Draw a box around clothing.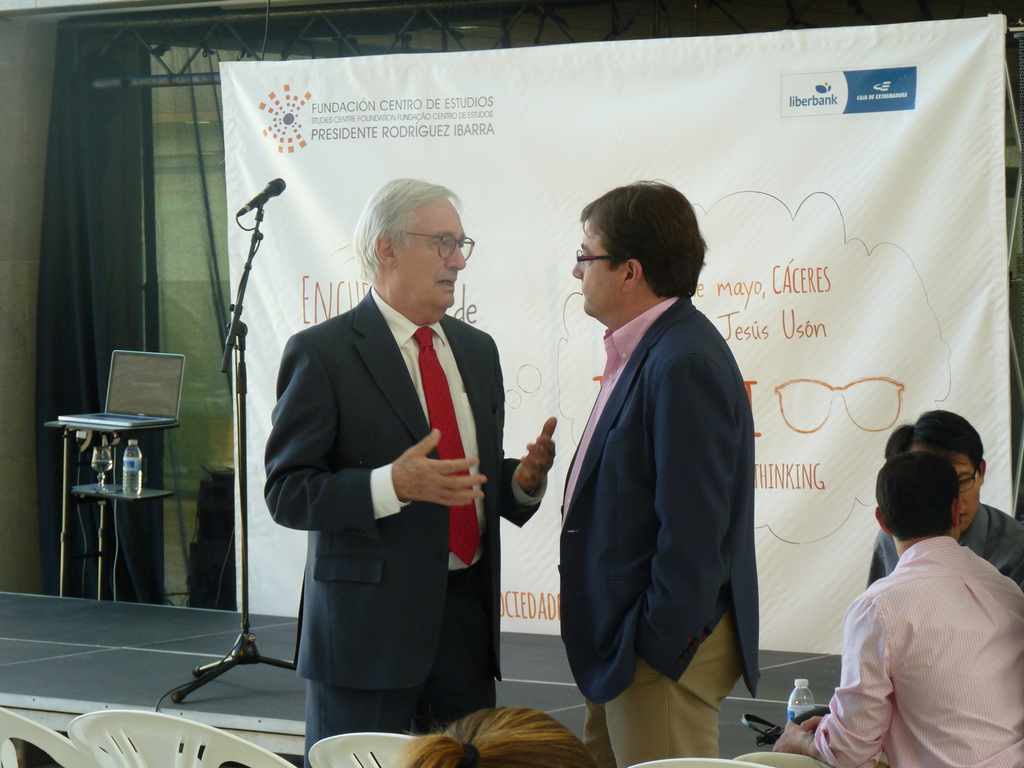
detection(262, 292, 513, 752).
